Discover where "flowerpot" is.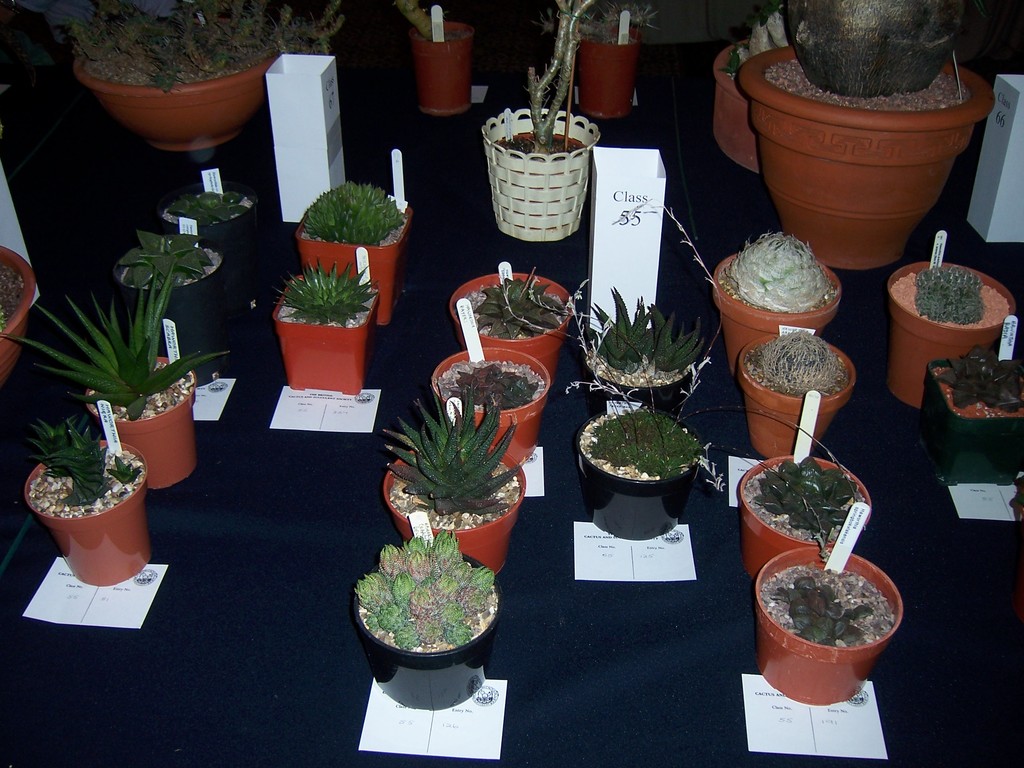
Discovered at box(587, 318, 697, 413).
